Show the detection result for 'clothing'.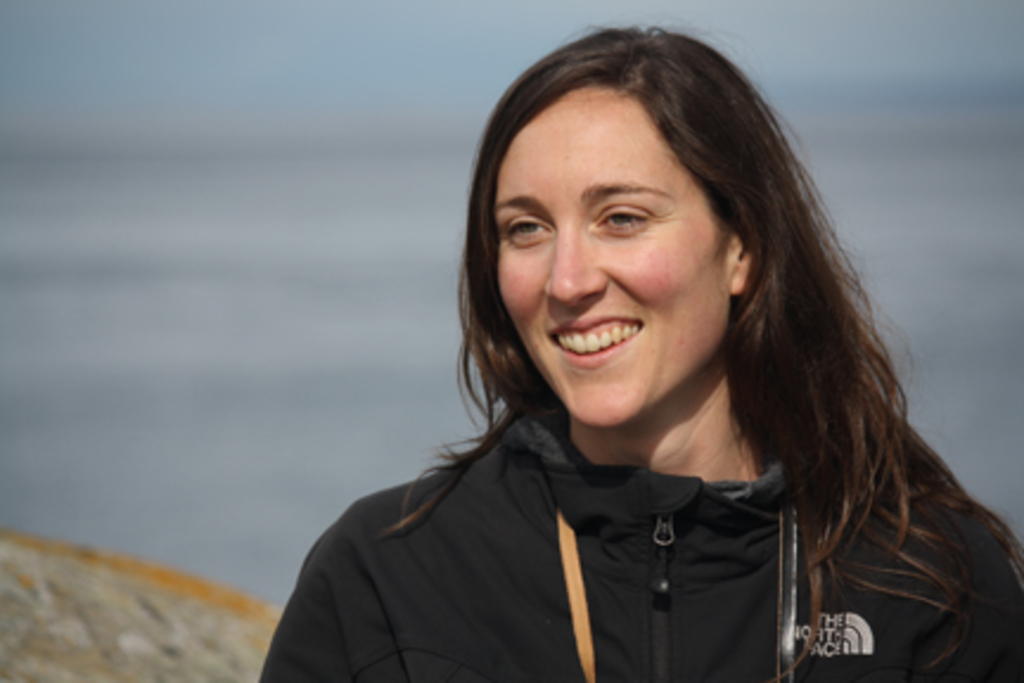
x1=185 y1=358 x2=1023 y2=666.
